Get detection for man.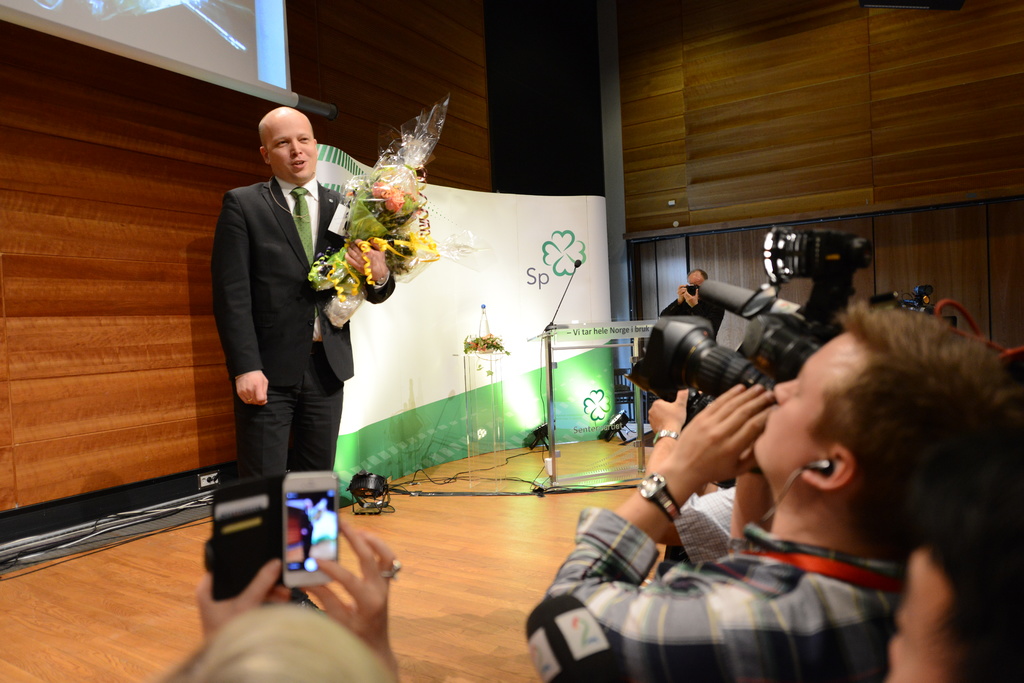
Detection: <box>660,269,725,344</box>.
